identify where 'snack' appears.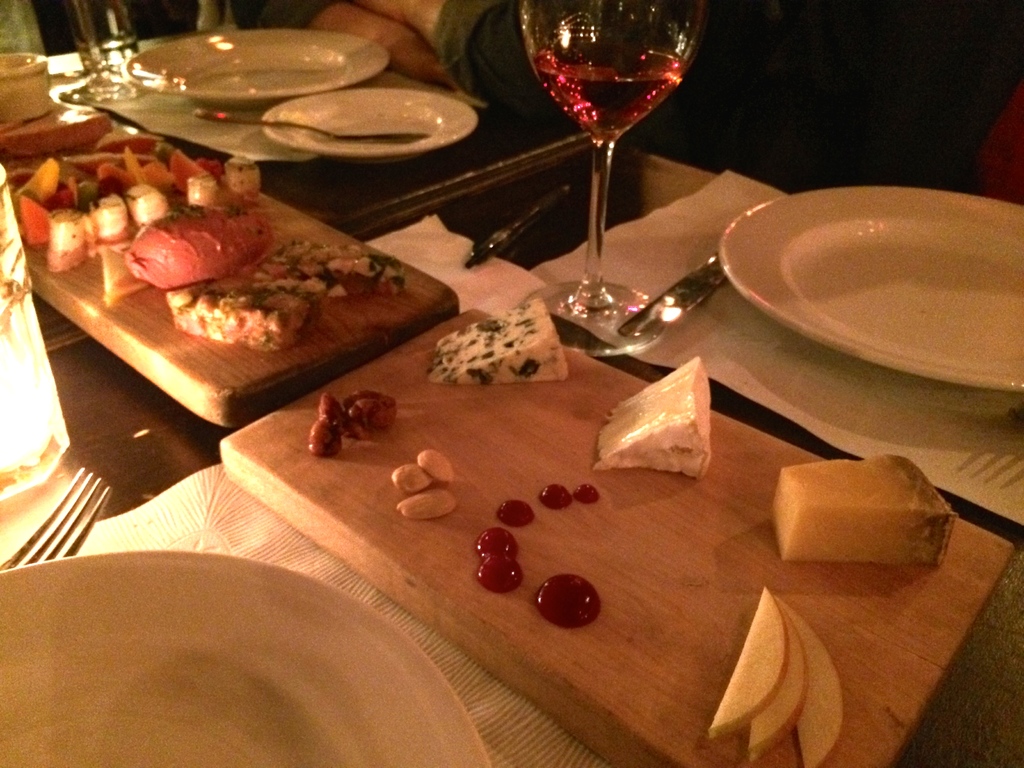
Appears at pyautogui.locateOnScreen(253, 239, 404, 290).
